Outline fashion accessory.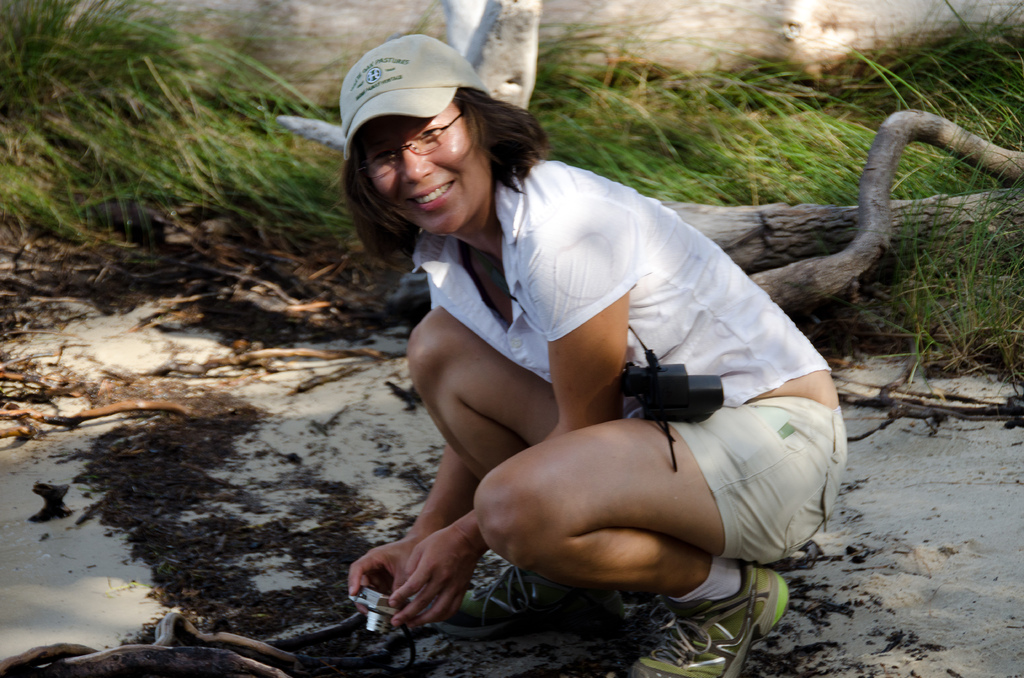
Outline: (x1=362, y1=107, x2=468, y2=170).
